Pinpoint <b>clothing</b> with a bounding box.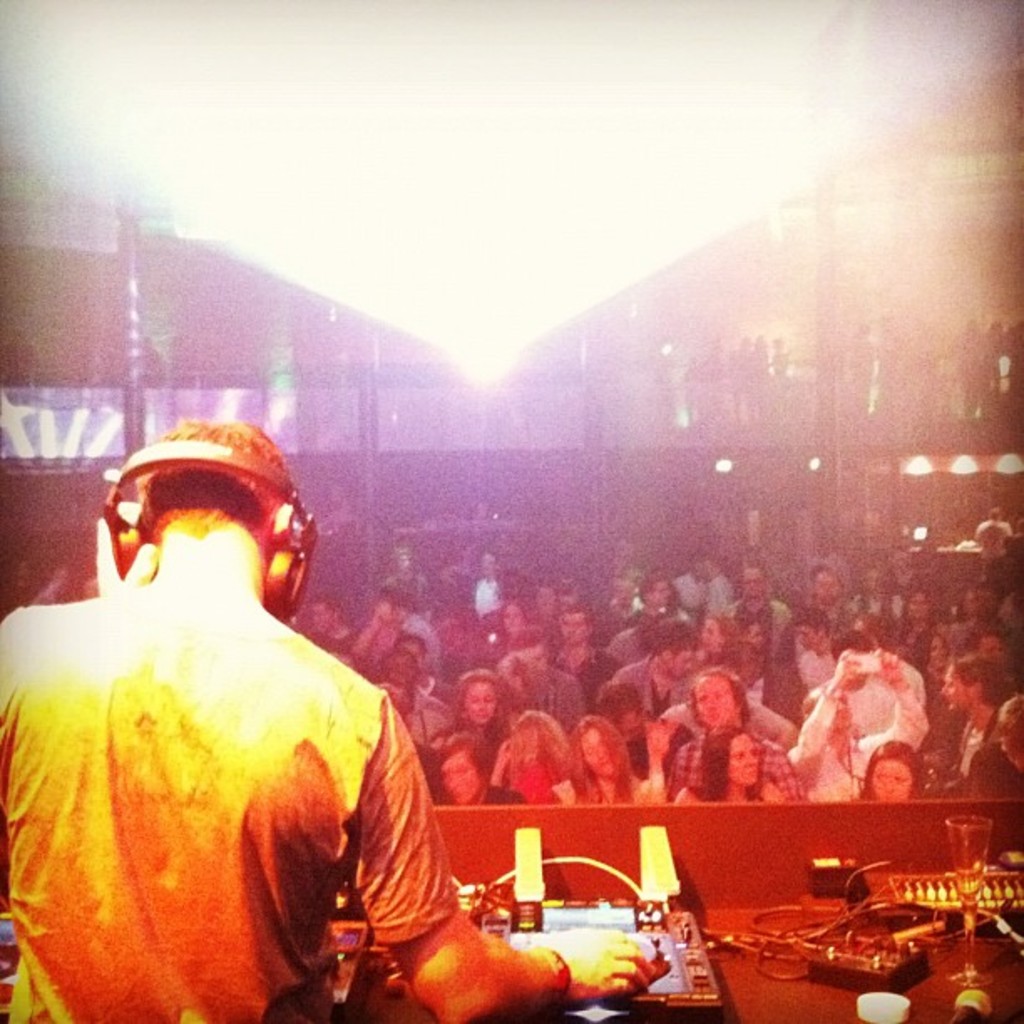
rect(530, 659, 592, 719).
